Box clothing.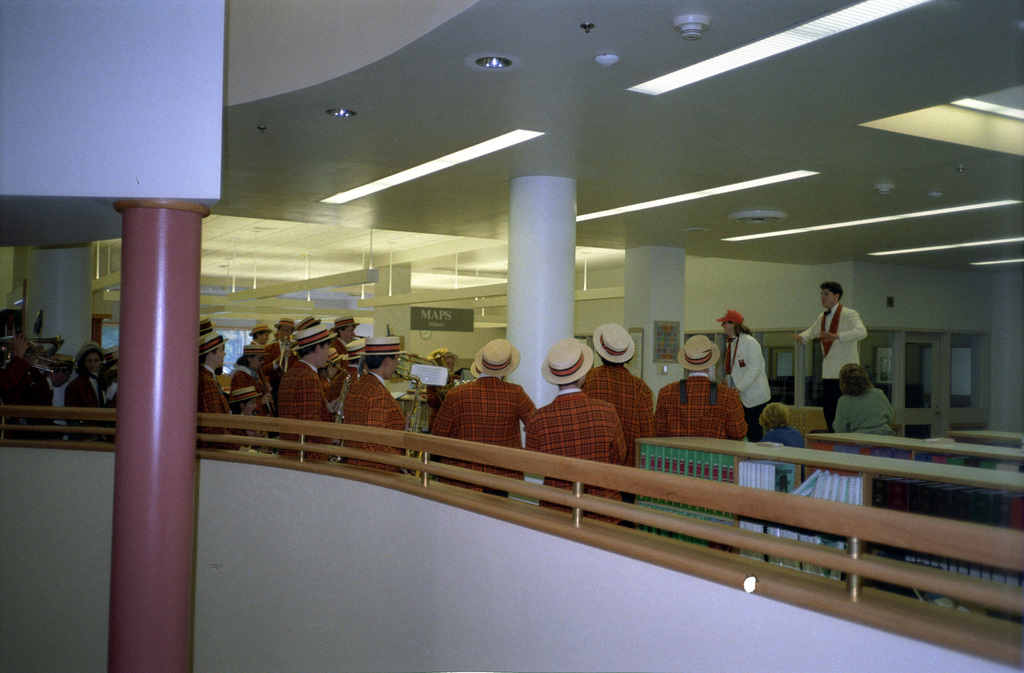
pyautogui.locateOnScreen(433, 377, 540, 494).
